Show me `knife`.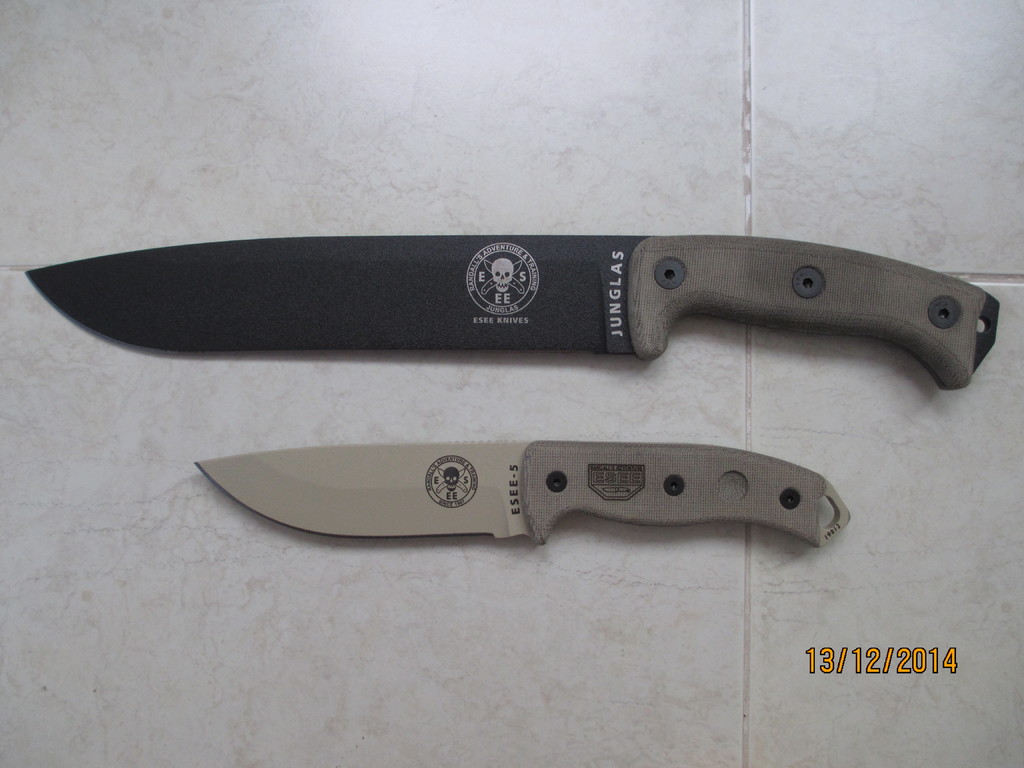
`knife` is here: {"left": 193, "top": 436, "right": 857, "bottom": 550}.
